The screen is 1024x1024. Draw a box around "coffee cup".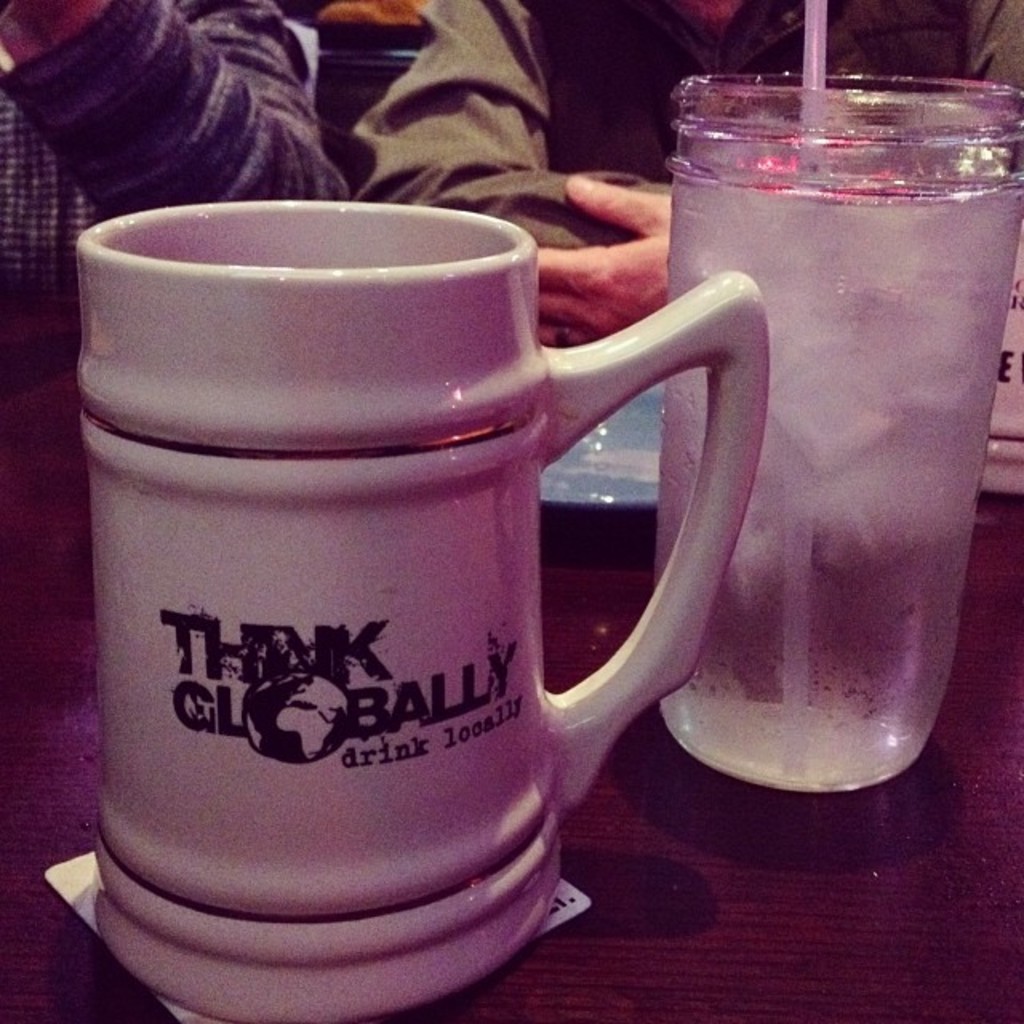
78,192,768,1022.
